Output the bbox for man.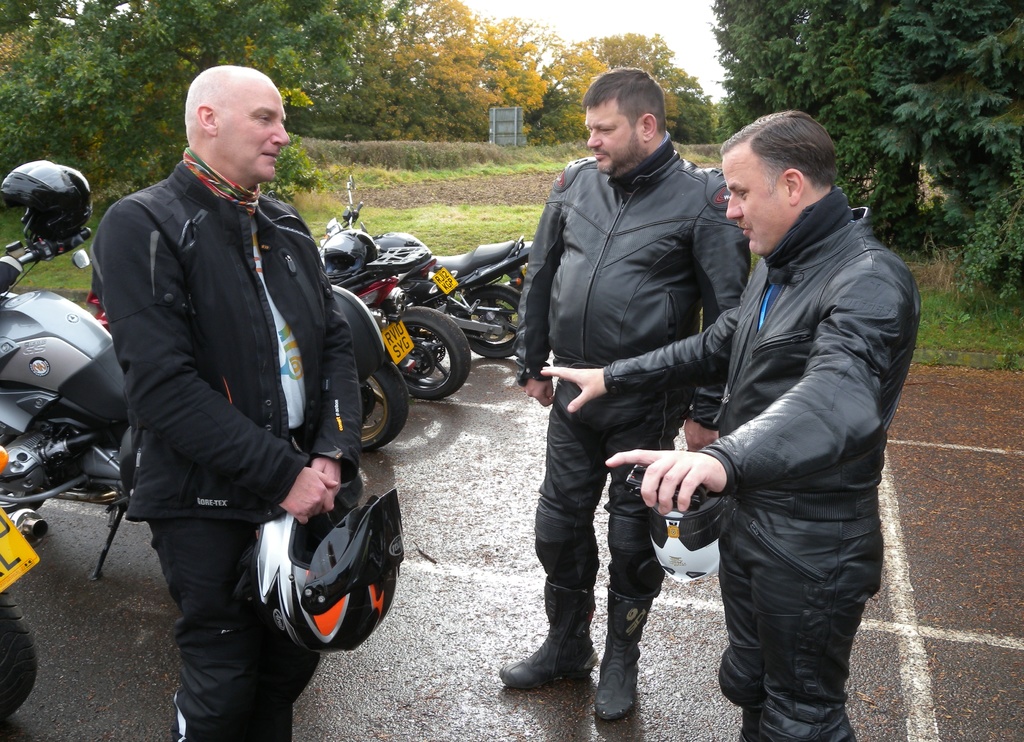
(left=88, top=68, right=374, bottom=741).
